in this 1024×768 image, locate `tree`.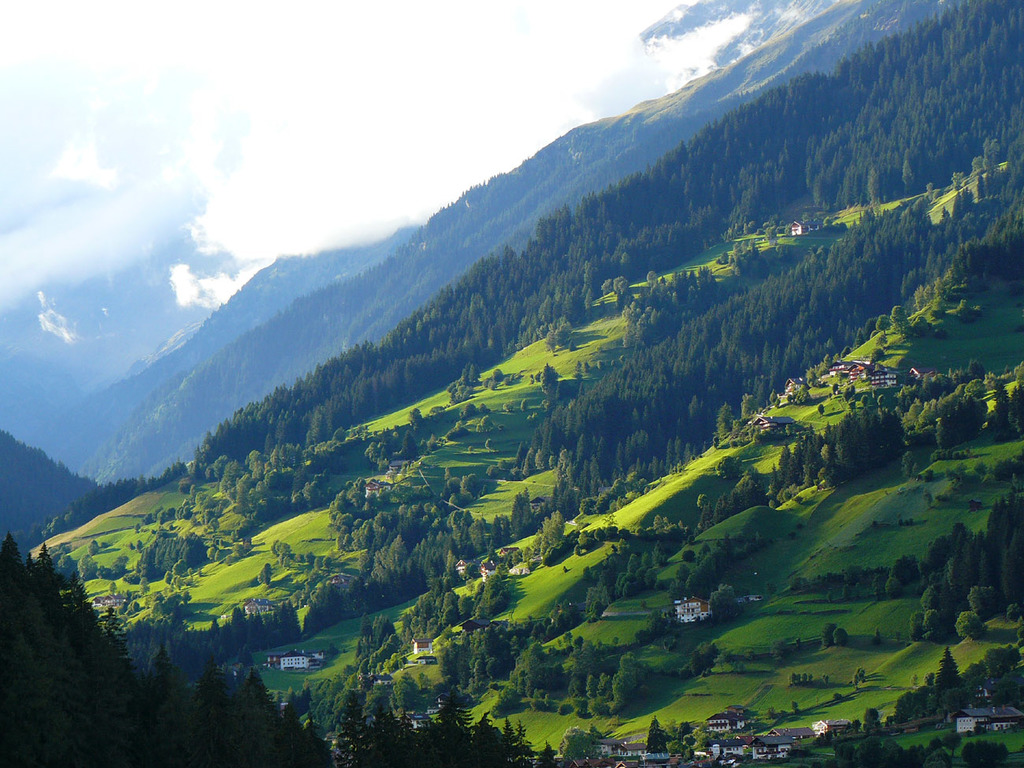
Bounding box: 967:585:994:623.
